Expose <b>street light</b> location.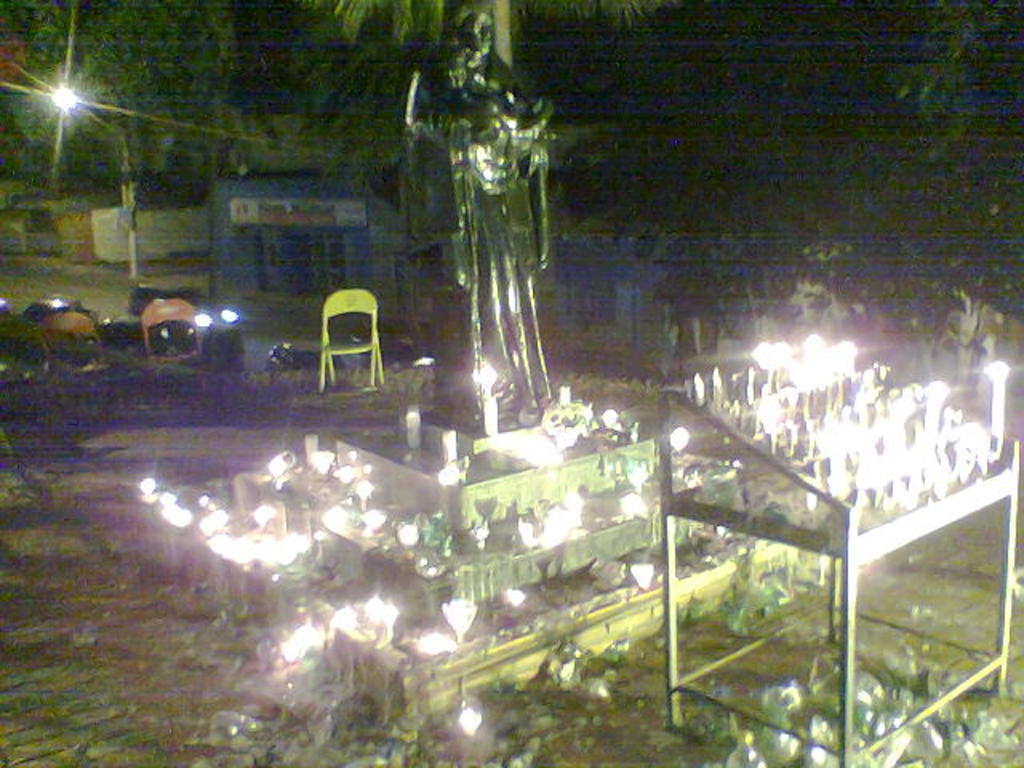
Exposed at {"x1": 30, "y1": 67, "x2": 133, "y2": 298}.
